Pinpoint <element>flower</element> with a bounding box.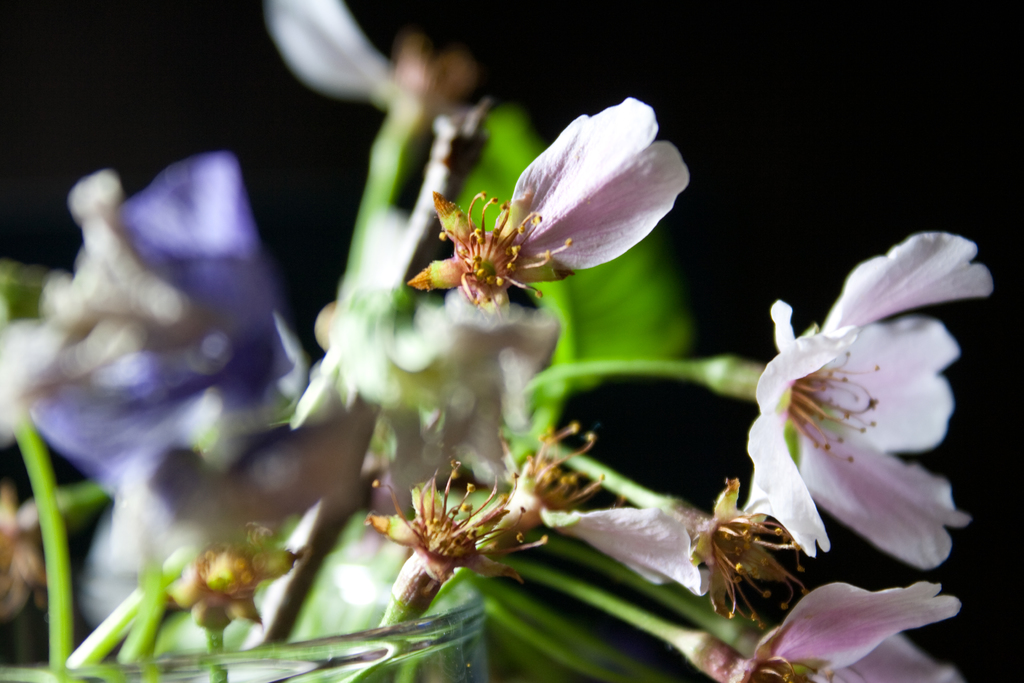
(750, 232, 997, 573).
